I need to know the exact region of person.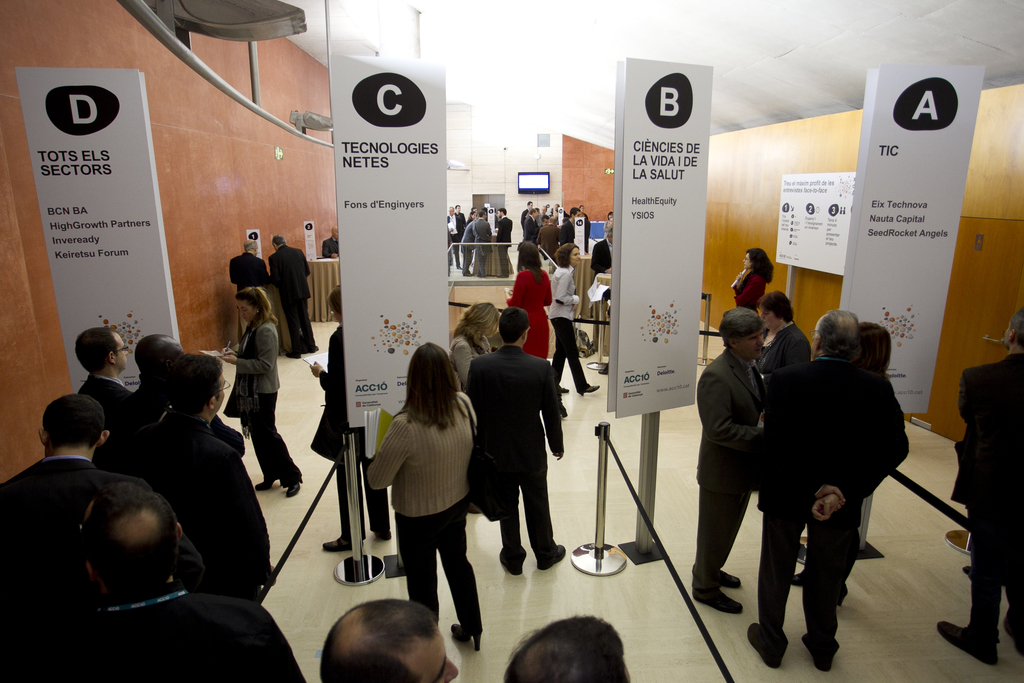
Region: <box>549,243,602,395</box>.
